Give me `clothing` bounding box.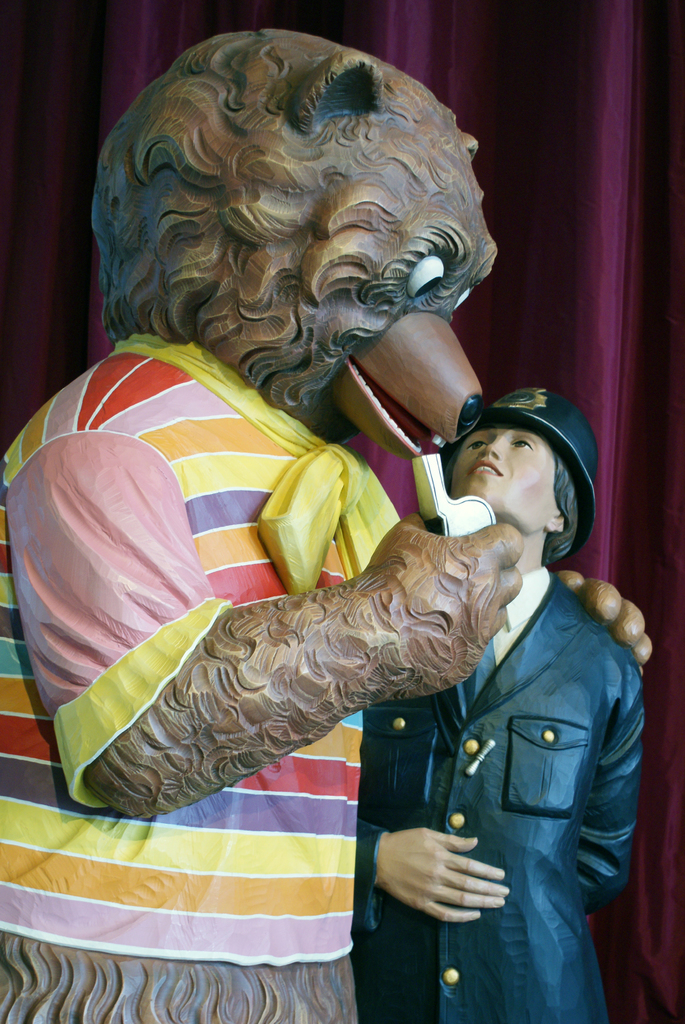
<bbox>0, 333, 404, 975</bbox>.
